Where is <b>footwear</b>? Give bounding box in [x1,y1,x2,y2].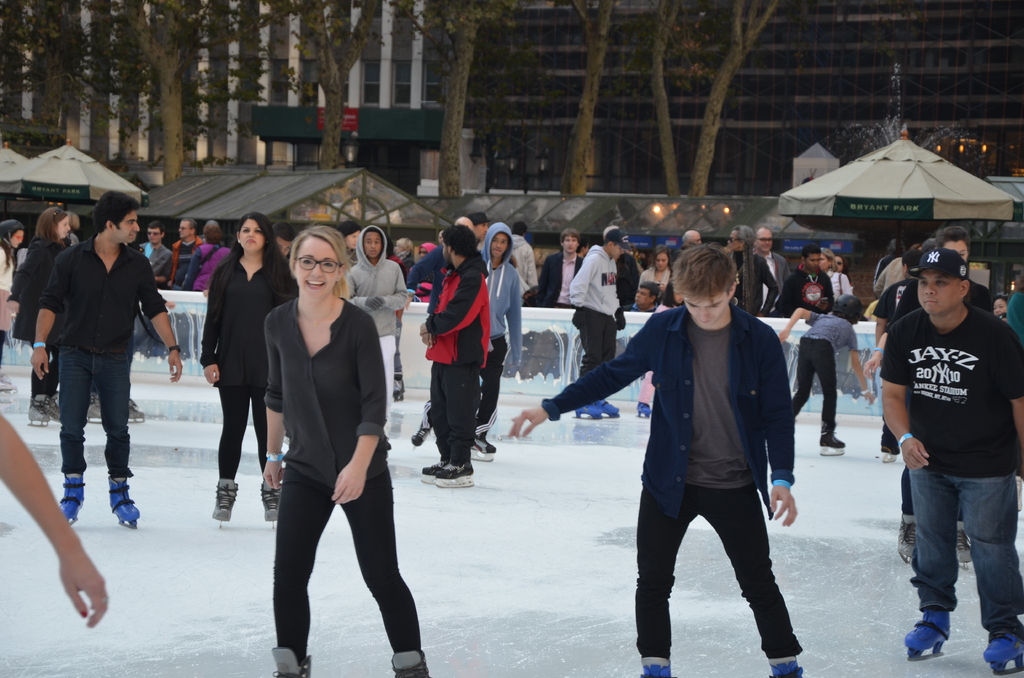
[896,600,944,655].
